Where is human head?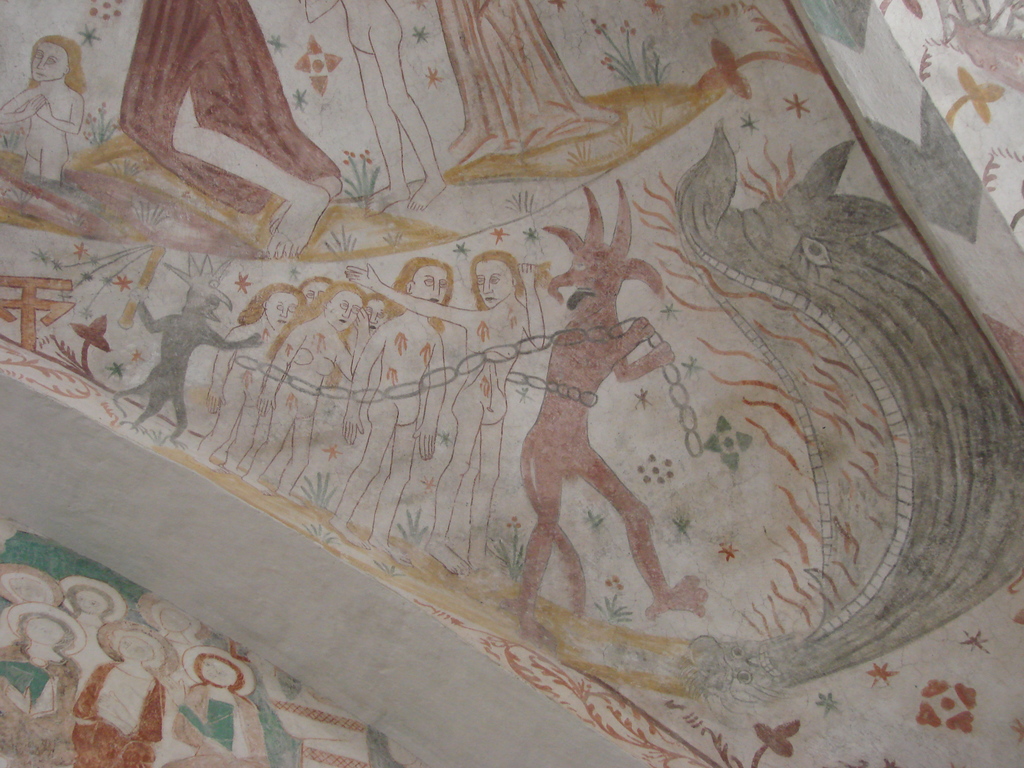
BBox(236, 281, 303, 332).
